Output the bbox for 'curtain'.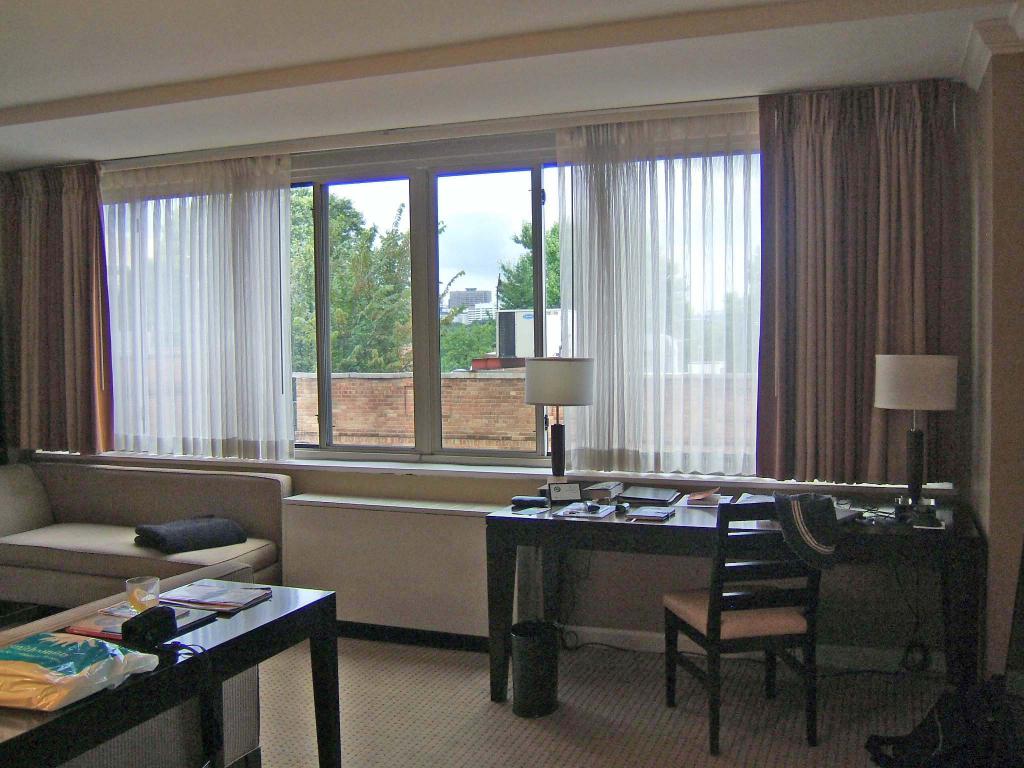
(113,152,298,460).
